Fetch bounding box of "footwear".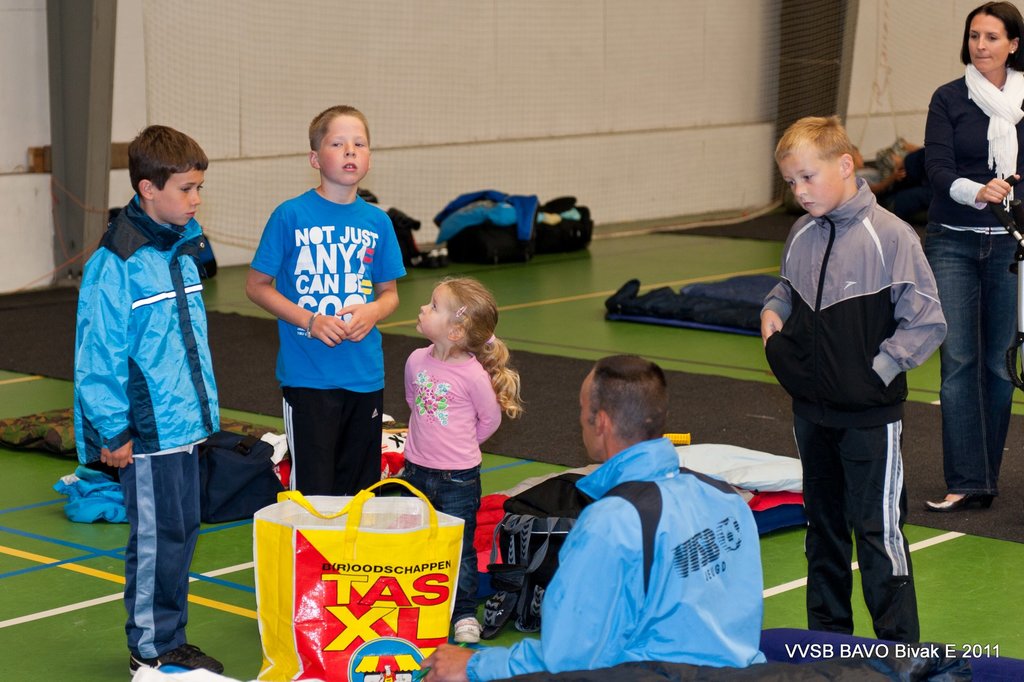
Bbox: [x1=929, y1=493, x2=991, y2=510].
